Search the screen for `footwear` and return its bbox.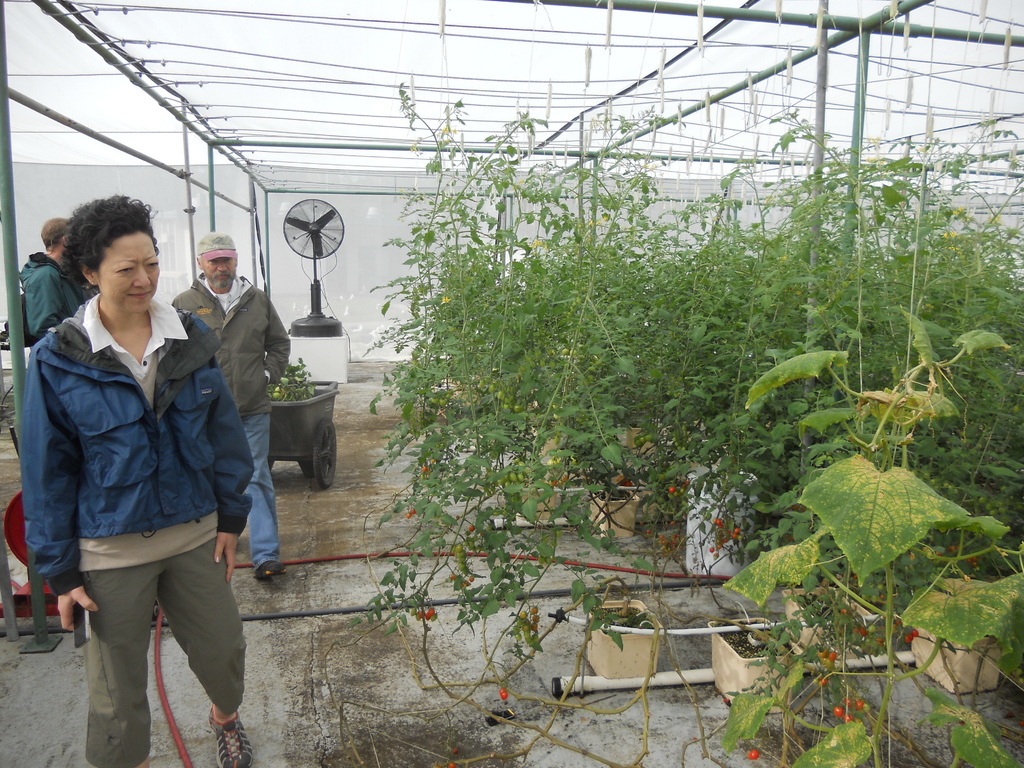
Found: box=[262, 560, 278, 585].
